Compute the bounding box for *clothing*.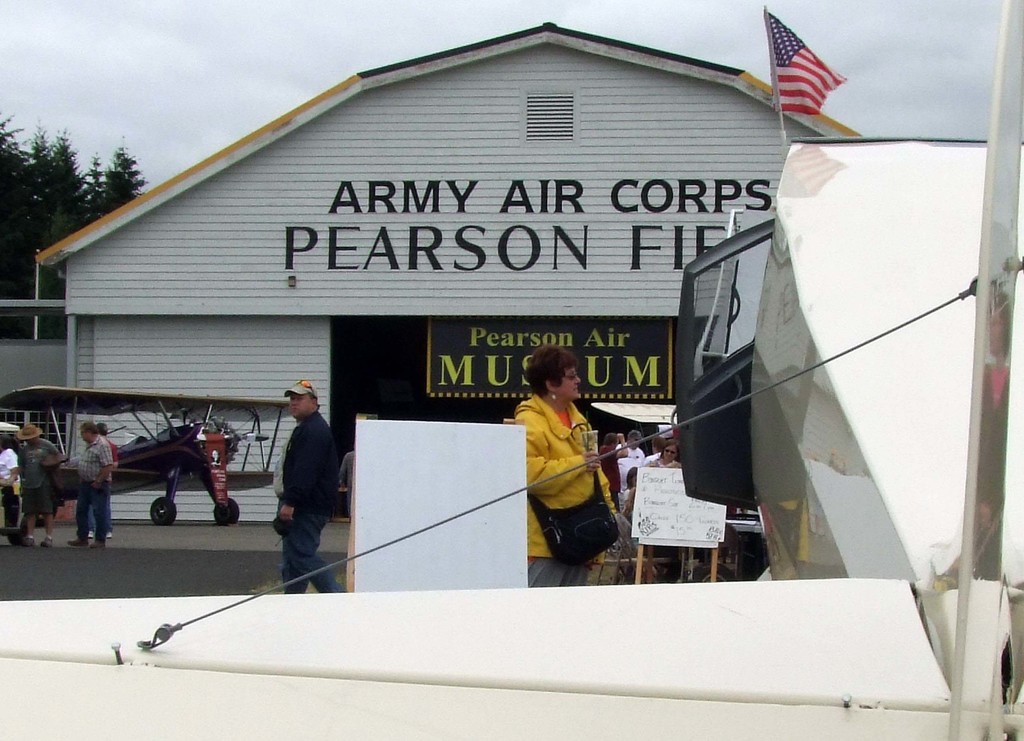
[509,409,615,550].
